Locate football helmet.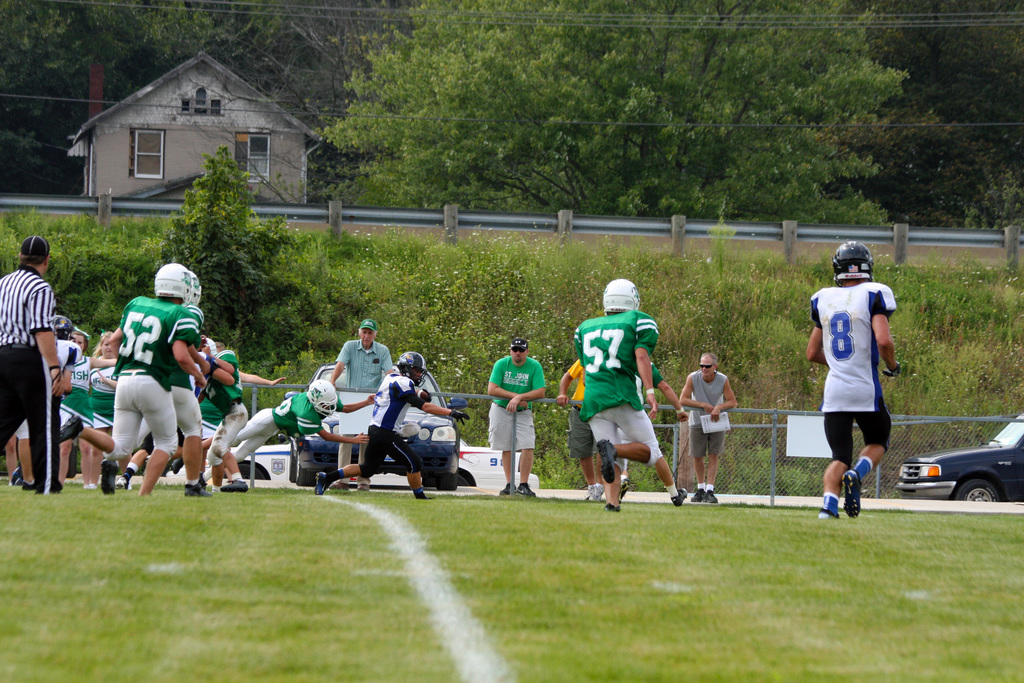
Bounding box: box=[832, 237, 876, 279].
